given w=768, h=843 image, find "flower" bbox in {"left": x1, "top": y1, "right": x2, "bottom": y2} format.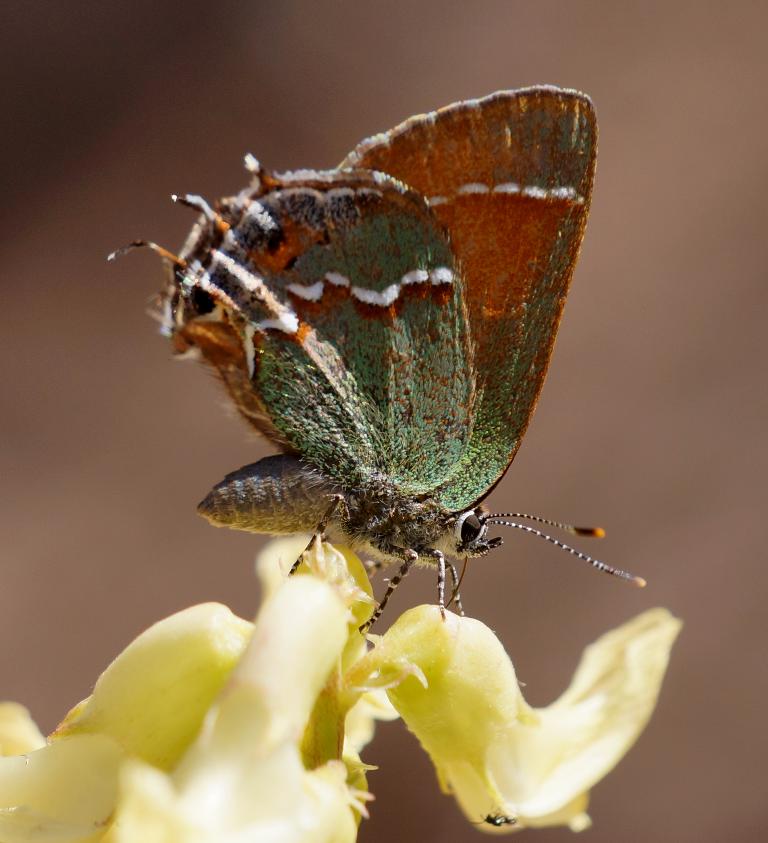
{"left": 0, "top": 535, "right": 680, "bottom": 842}.
